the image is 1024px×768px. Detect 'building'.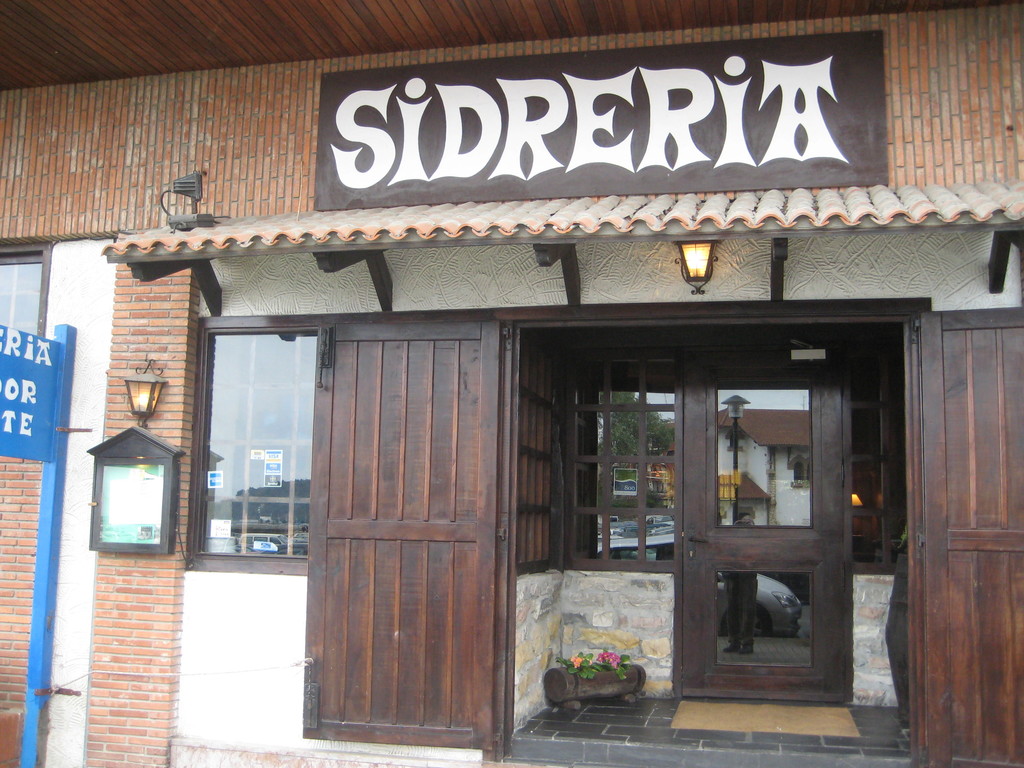
Detection: {"left": 0, "top": 1, "right": 1021, "bottom": 767}.
